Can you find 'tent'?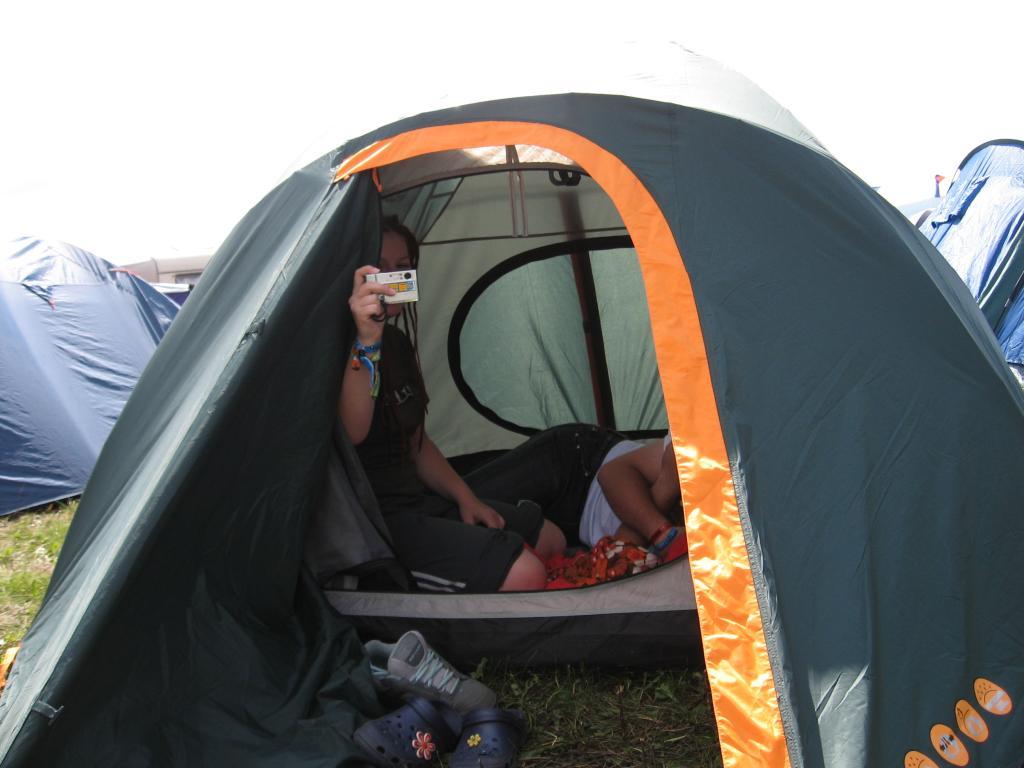
Yes, bounding box: rect(30, 40, 943, 767).
